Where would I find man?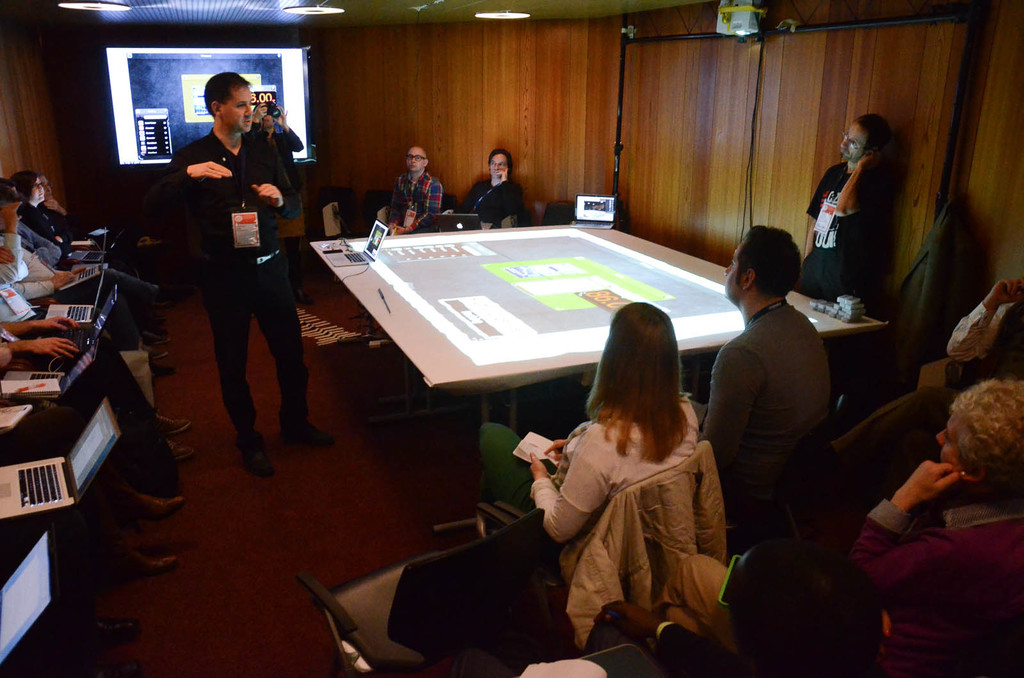
At bbox=[150, 75, 312, 452].
